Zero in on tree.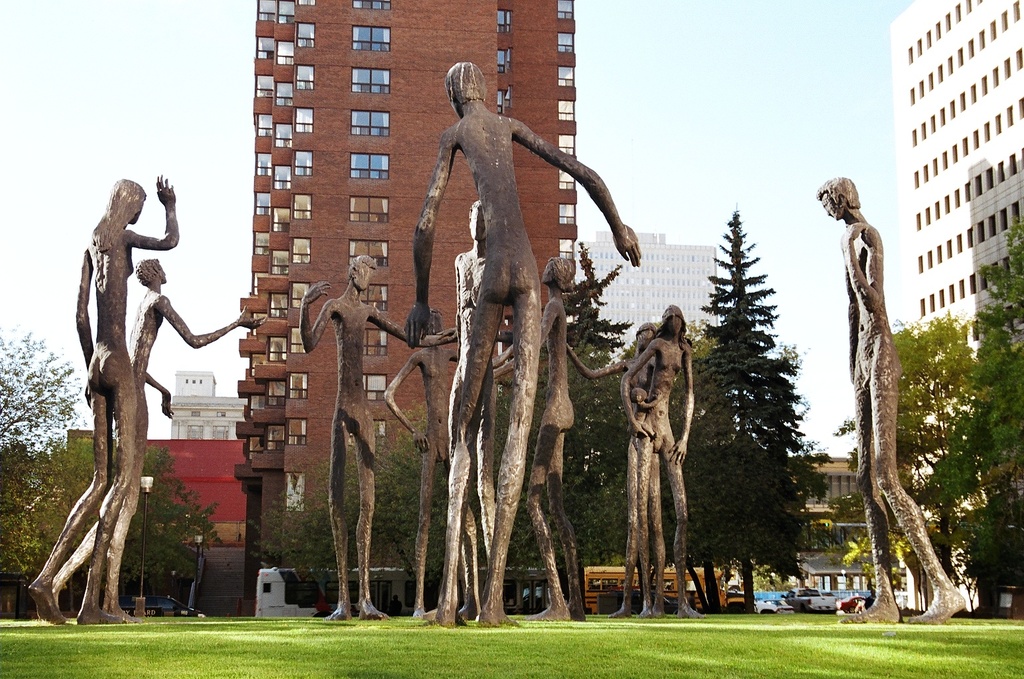
Zeroed in: BBox(810, 411, 927, 615).
